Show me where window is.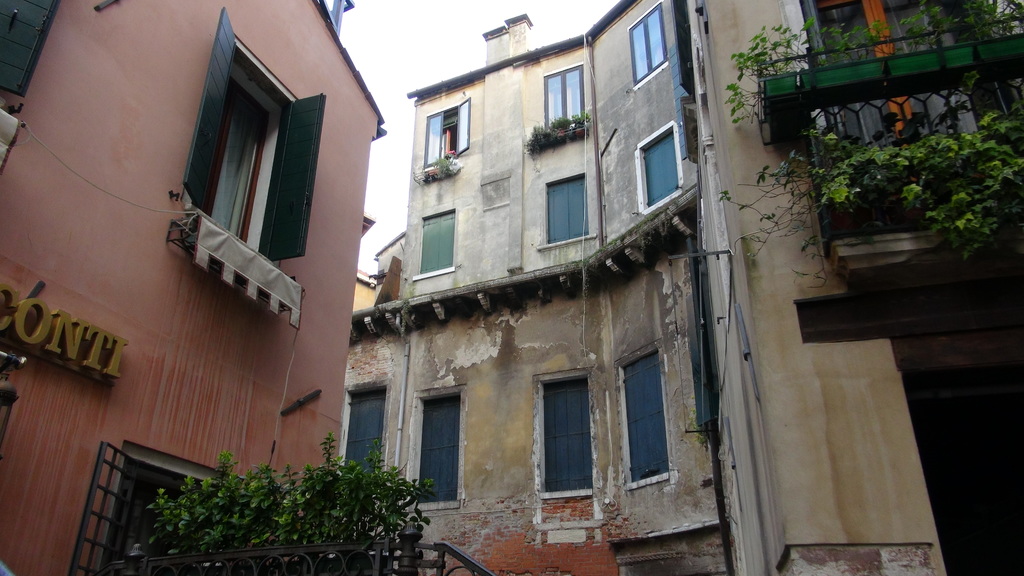
window is at locate(417, 206, 452, 274).
